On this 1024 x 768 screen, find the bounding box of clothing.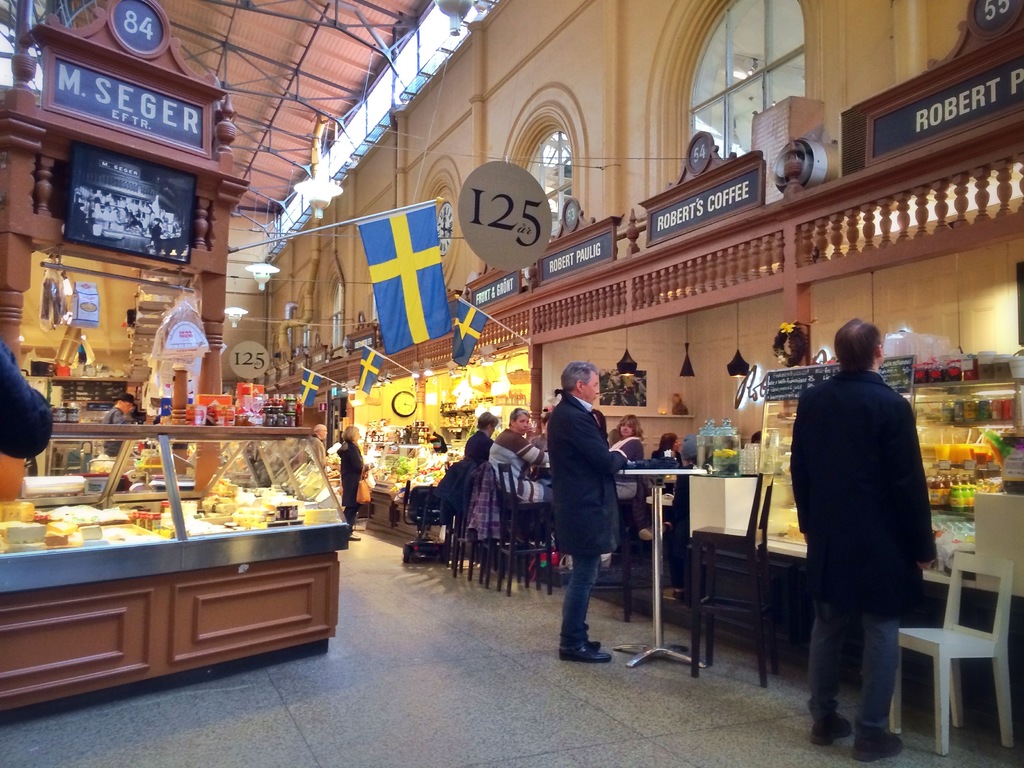
Bounding box: l=647, t=442, r=677, b=468.
